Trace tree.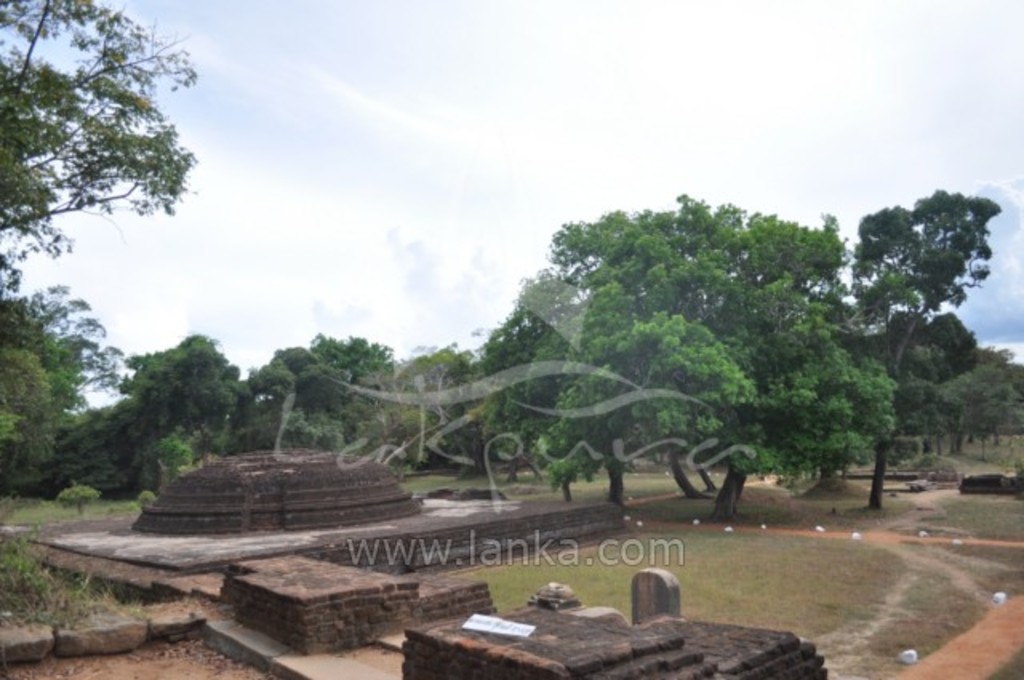
Traced to region(474, 190, 907, 525).
